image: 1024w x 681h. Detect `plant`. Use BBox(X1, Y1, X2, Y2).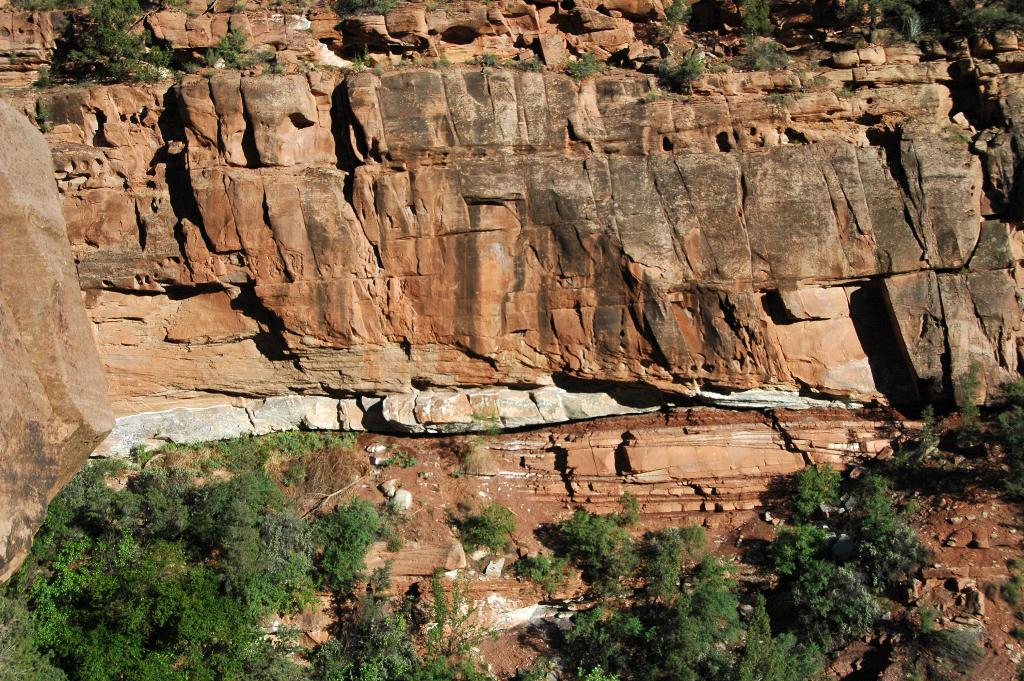
BBox(740, 38, 787, 70).
